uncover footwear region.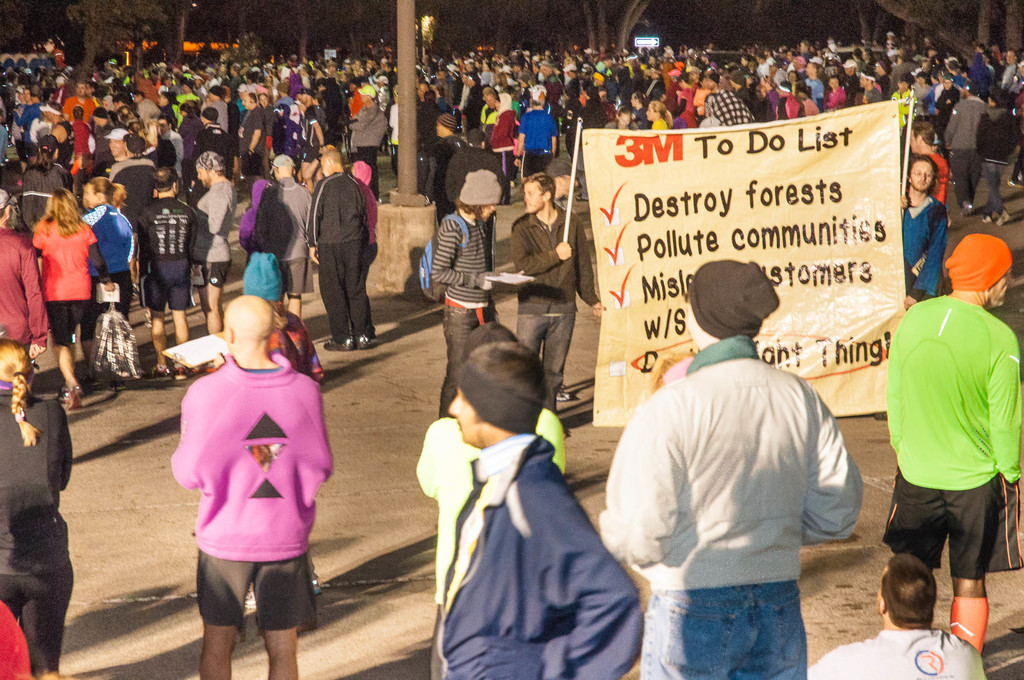
Uncovered: (56, 385, 86, 403).
